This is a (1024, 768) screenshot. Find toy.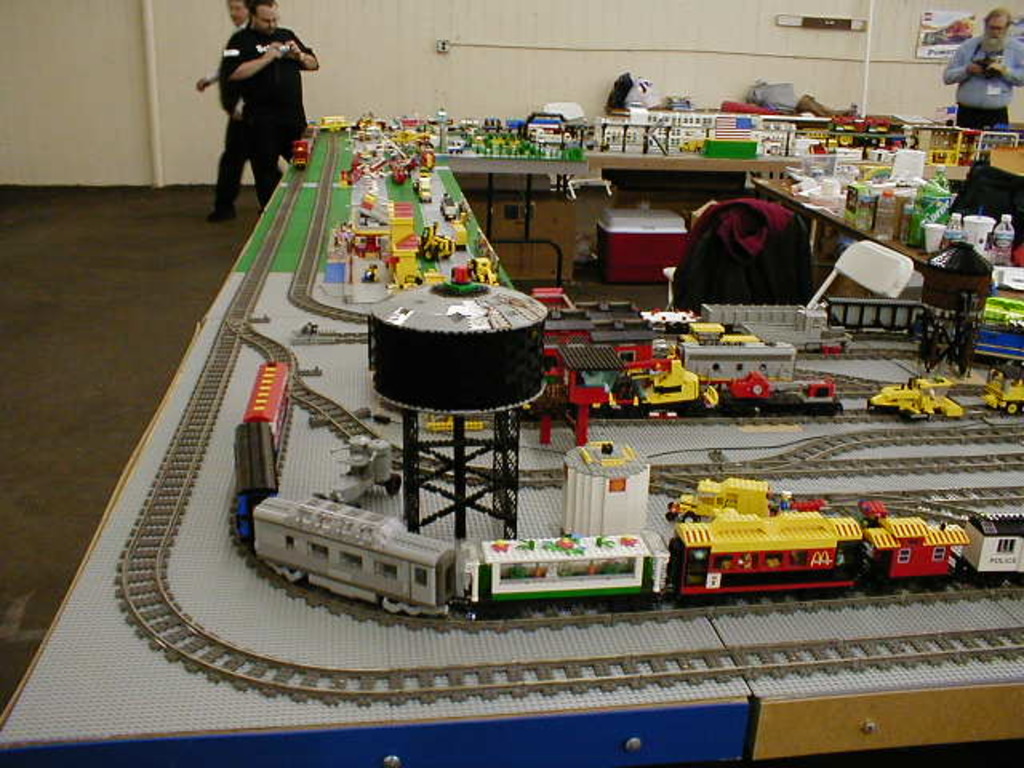
Bounding box: detection(715, 328, 757, 350).
